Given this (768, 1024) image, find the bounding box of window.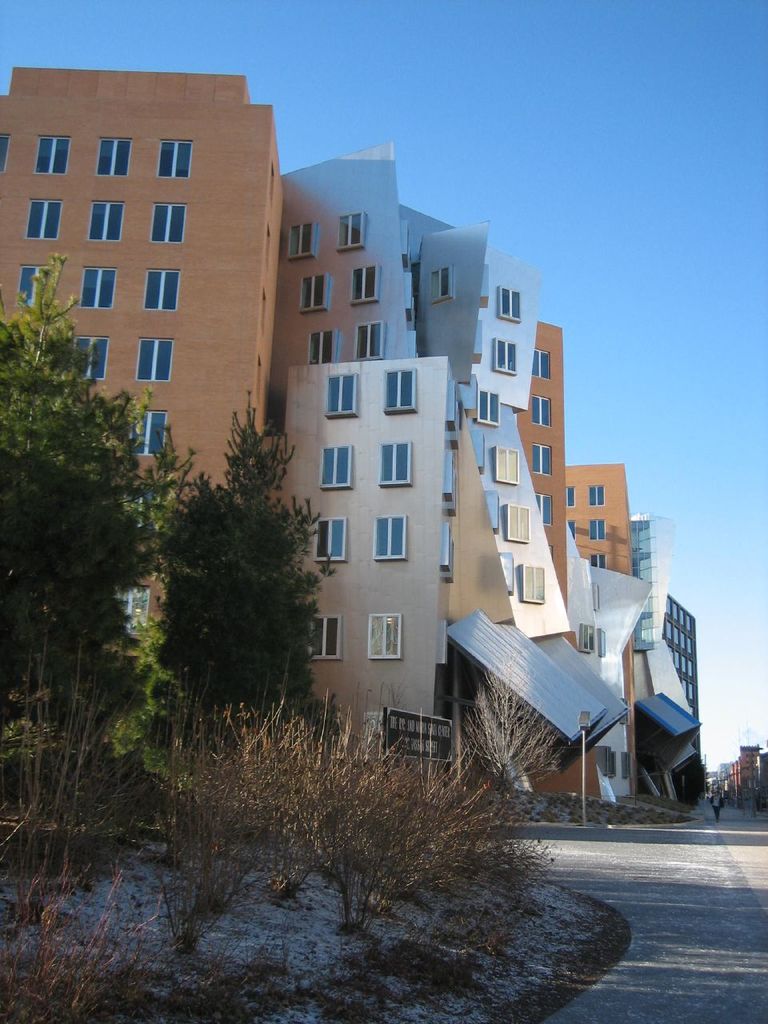
133,338,174,383.
